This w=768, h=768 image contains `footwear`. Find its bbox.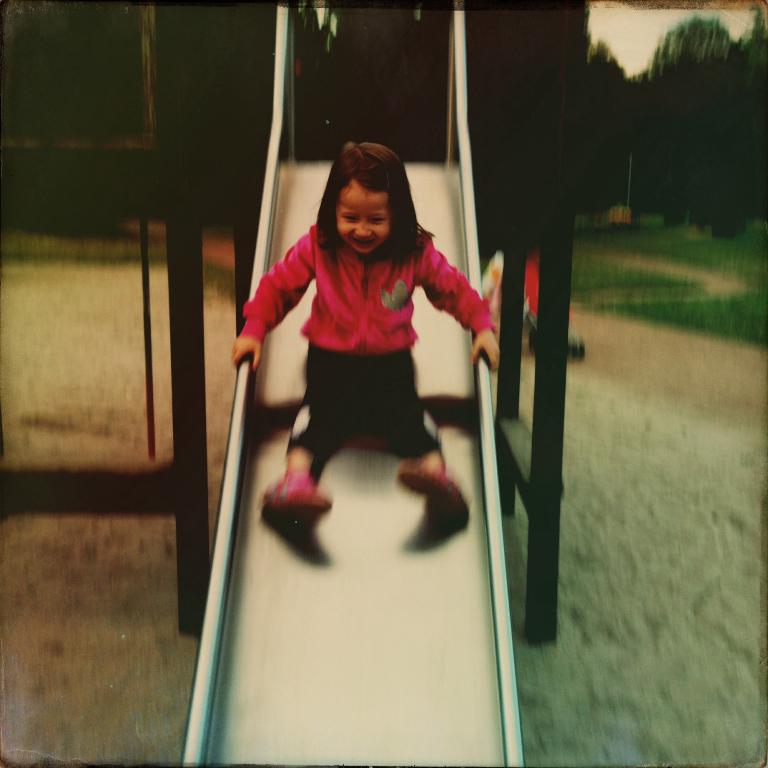
{"x1": 404, "y1": 463, "x2": 468, "y2": 522}.
